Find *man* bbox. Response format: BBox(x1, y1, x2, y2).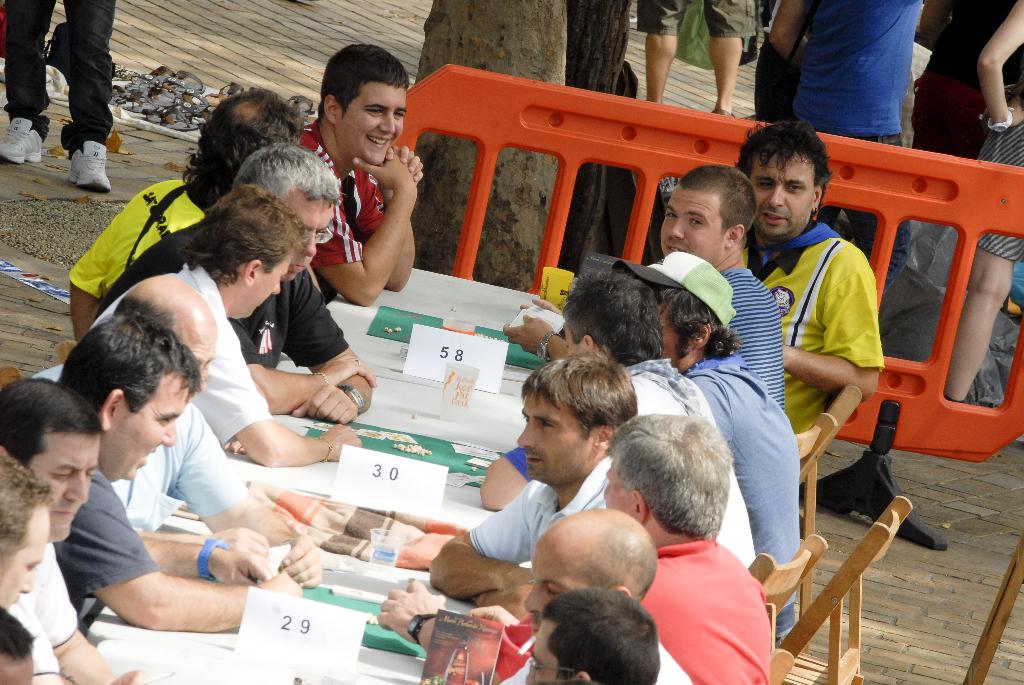
BBox(424, 351, 656, 612).
